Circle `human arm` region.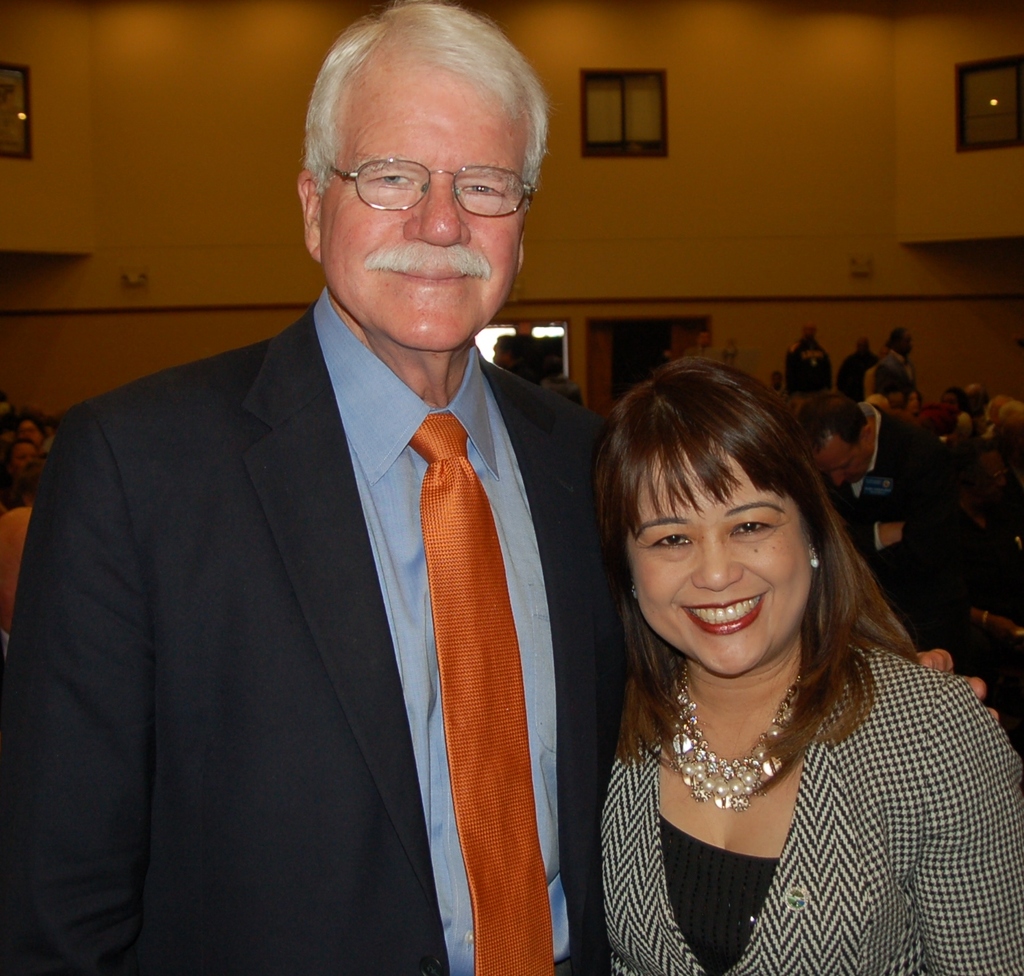
Region: rect(906, 679, 1023, 975).
